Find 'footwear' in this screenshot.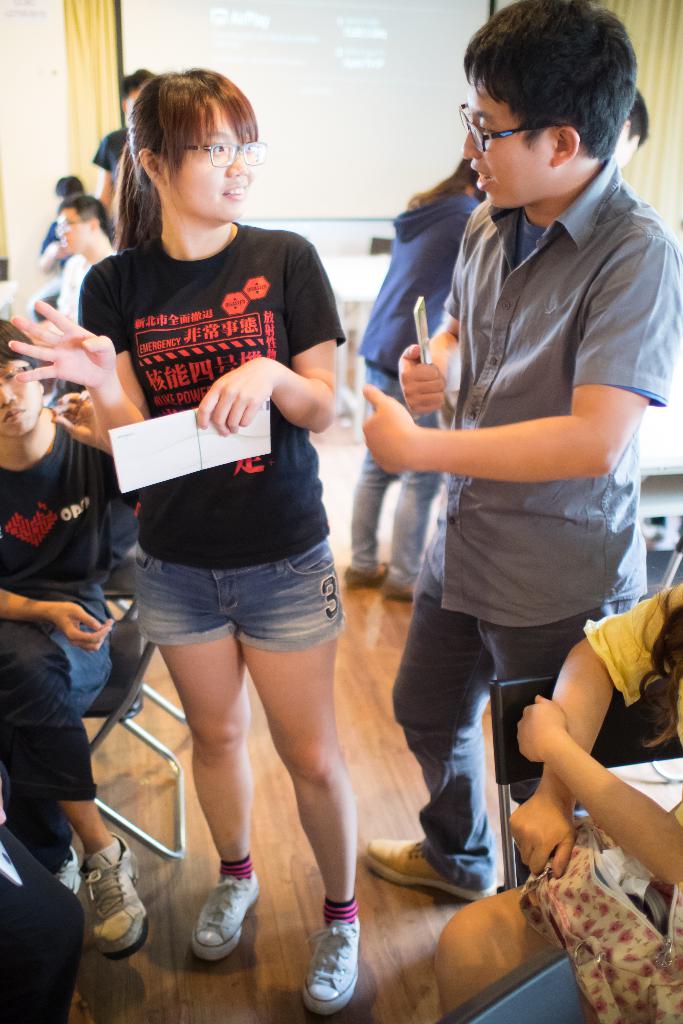
The bounding box for 'footwear' is <bbox>368, 830, 506, 900</bbox>.
